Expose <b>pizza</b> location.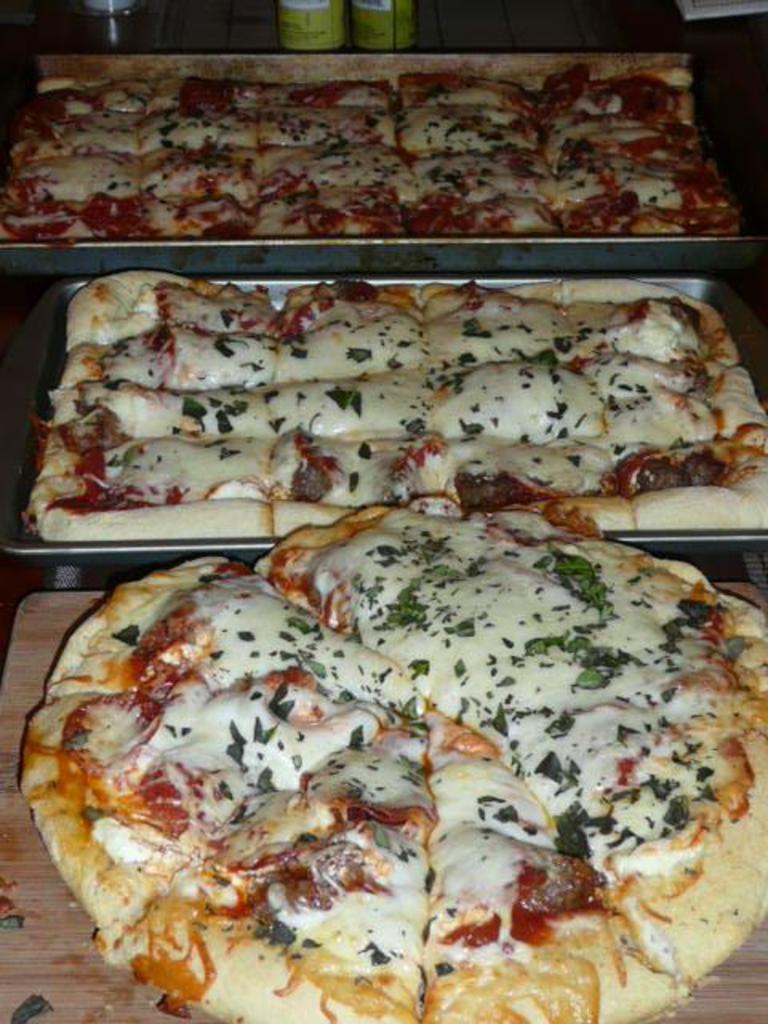
Exposed at BBox(0, 74, 747, 234).
